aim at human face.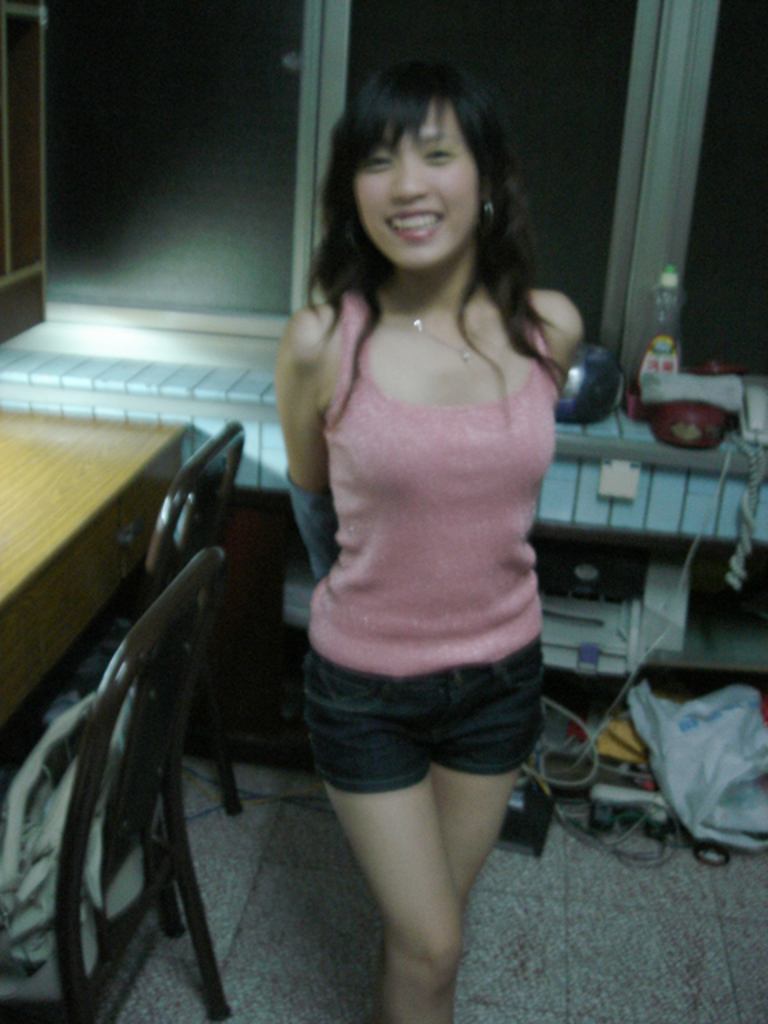
Aimed at x1=354 y1=94 x2=483 y2=277.
